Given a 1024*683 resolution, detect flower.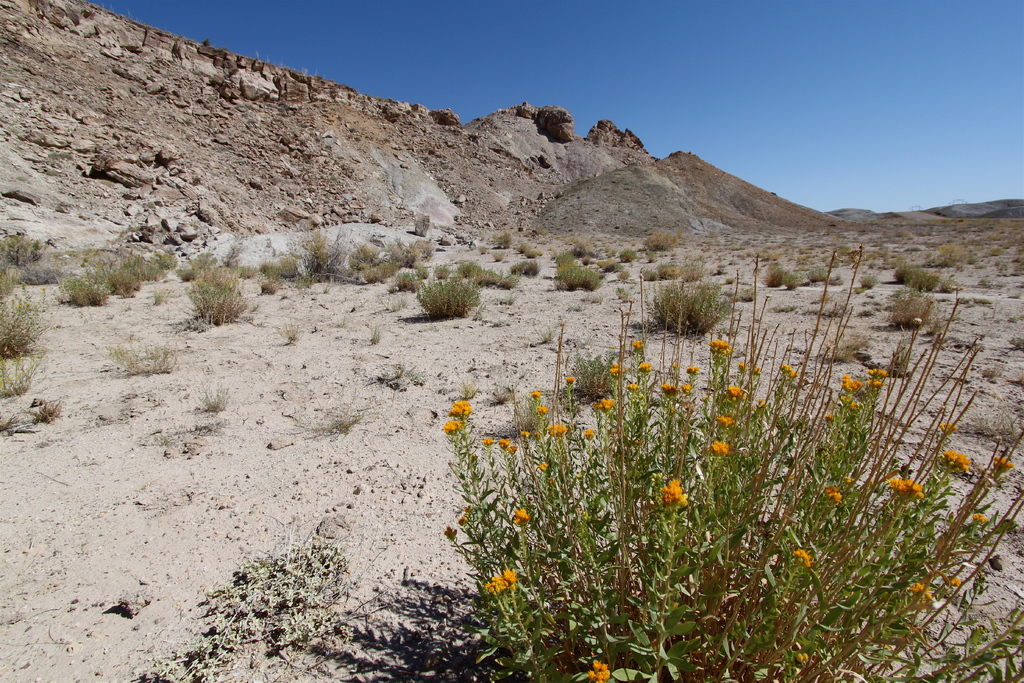
822, 484, 842, 502.
